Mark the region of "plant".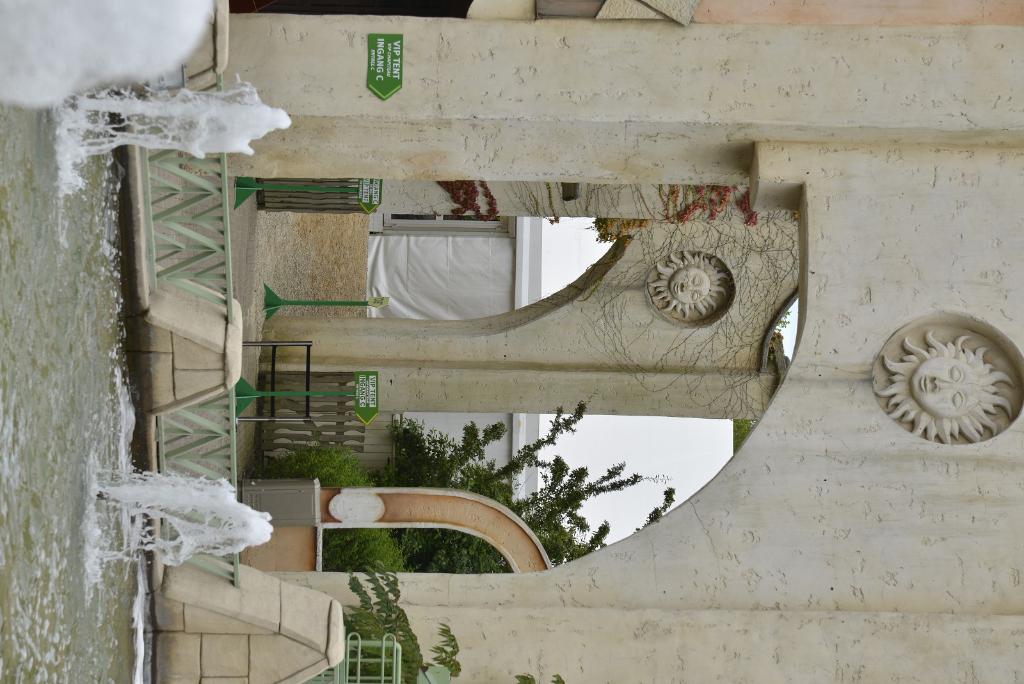
Region: pyautogui.locateOnScreen(335, 571, 564, 683).
